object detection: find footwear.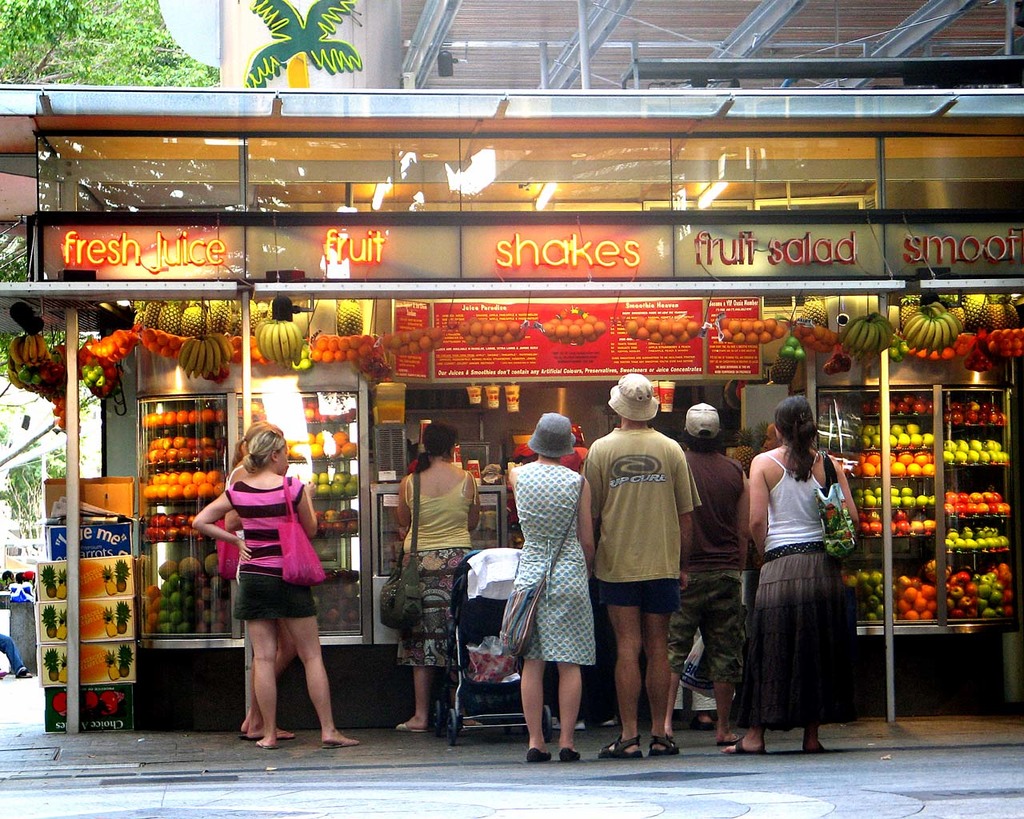
[245,724,289,737].
